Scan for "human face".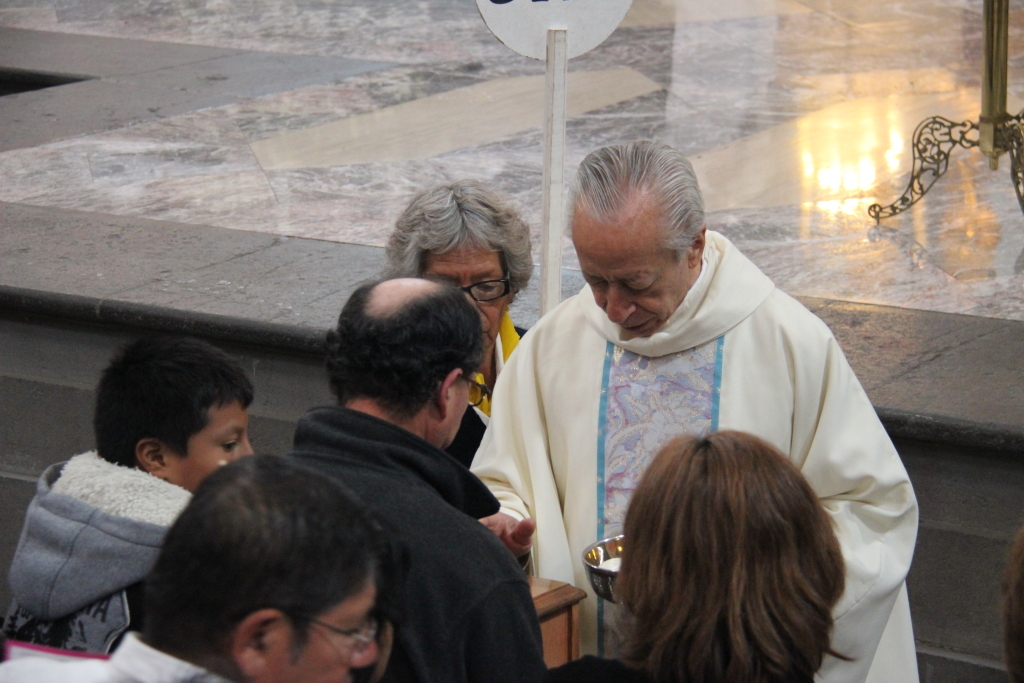
Scan result: 170,405,254,492.
